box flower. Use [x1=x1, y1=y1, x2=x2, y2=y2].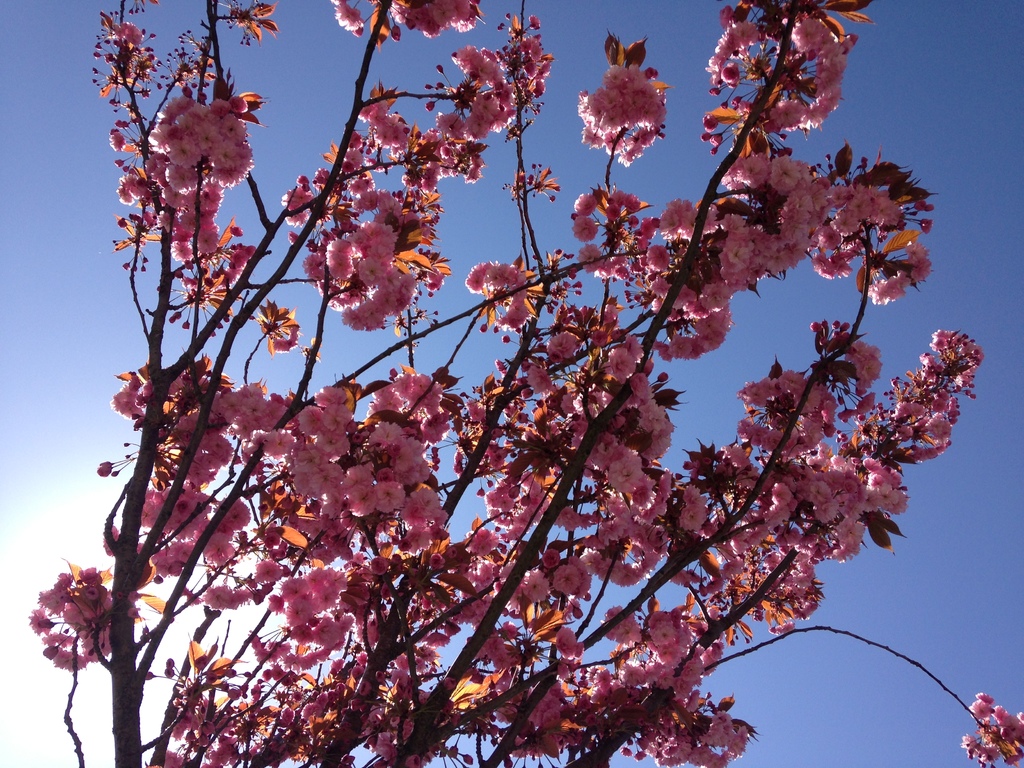
[x1=112, y1=19, x2=148, y2=46].
